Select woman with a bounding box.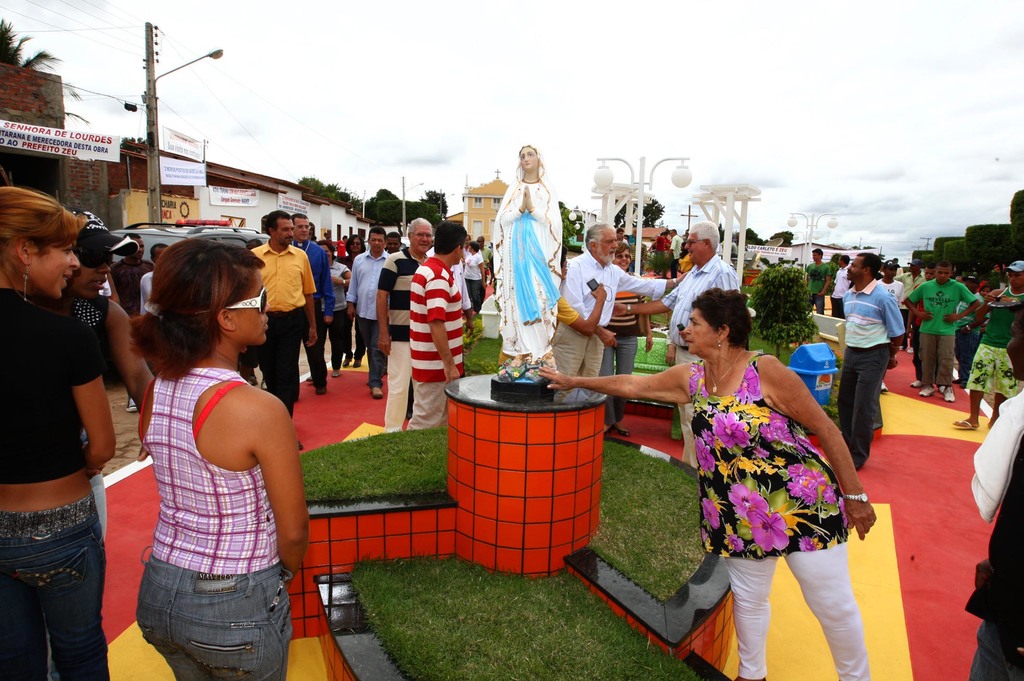
0:179:127:680.
